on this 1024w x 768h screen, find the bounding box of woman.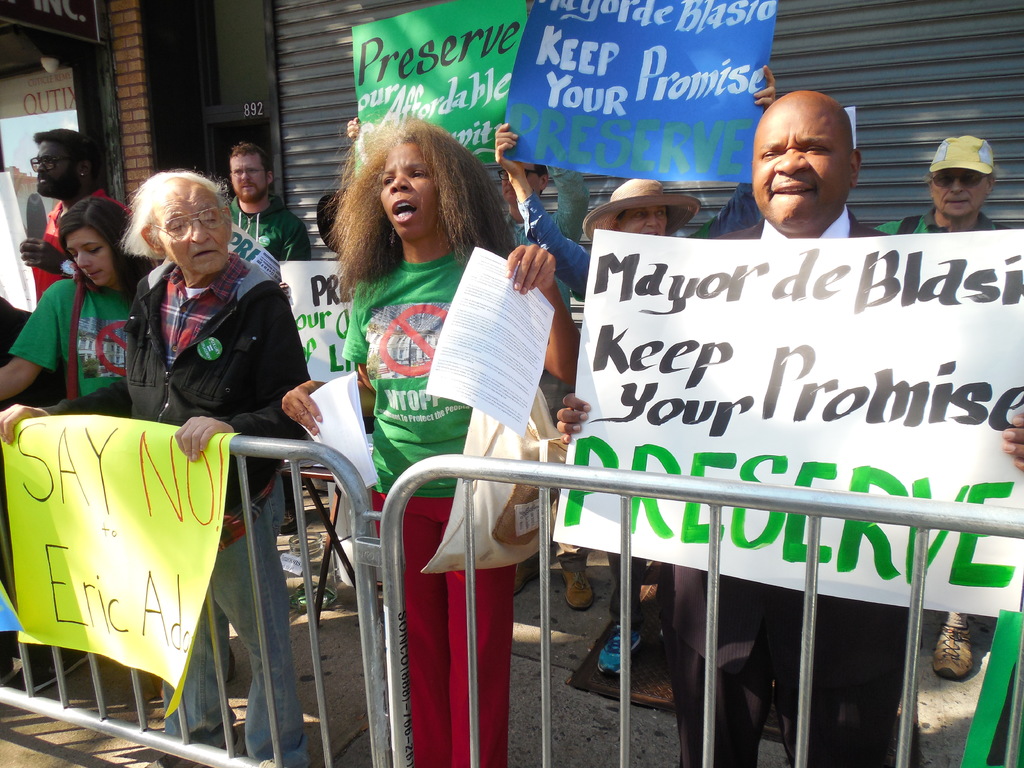
Bounding box: <region>0, 197, 159, 401</region>.
